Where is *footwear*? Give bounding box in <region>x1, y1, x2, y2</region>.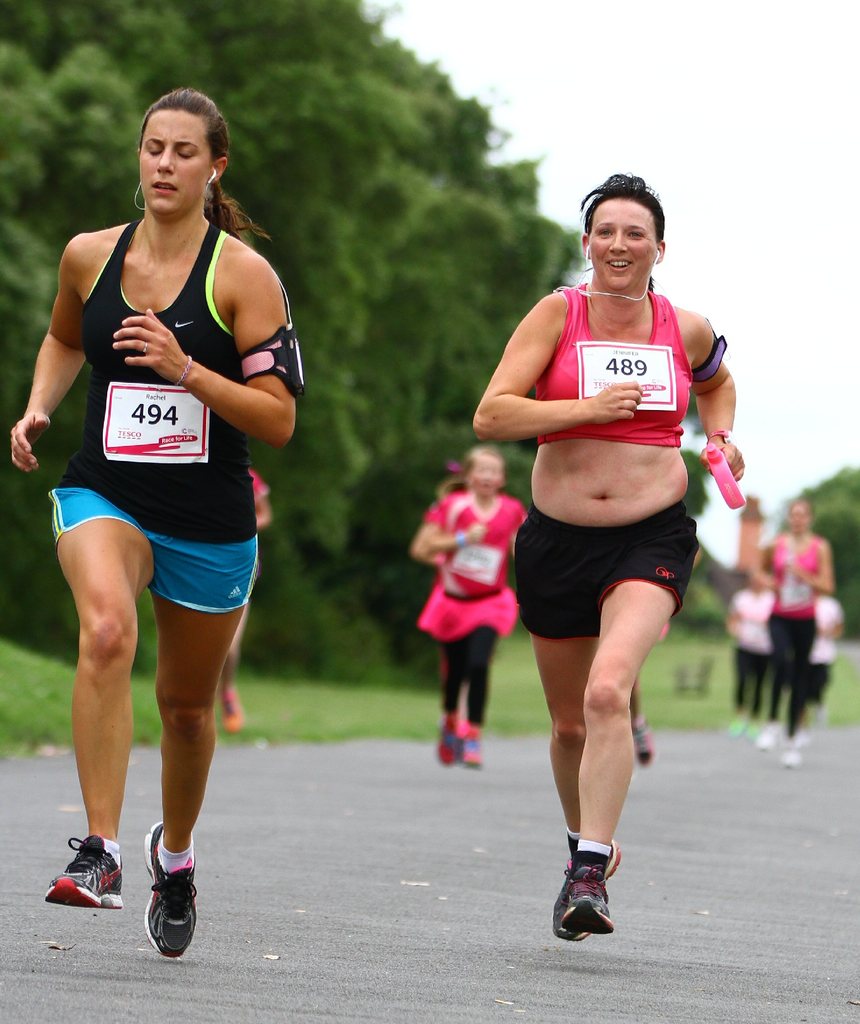
<region>567, 834, 622, 892</region>.
